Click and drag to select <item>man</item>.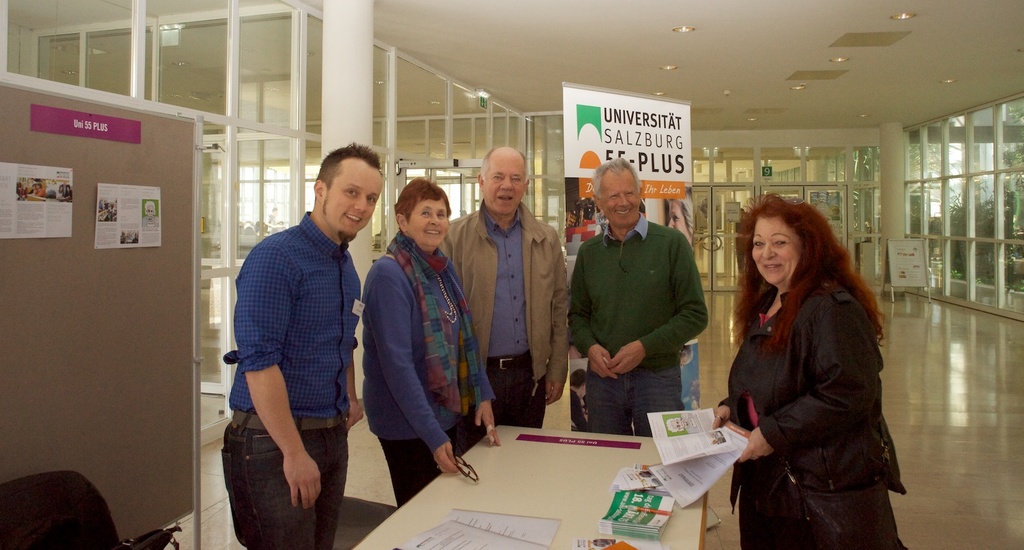
Selection: x1=223, y1=125, x2=376, y2=545.
